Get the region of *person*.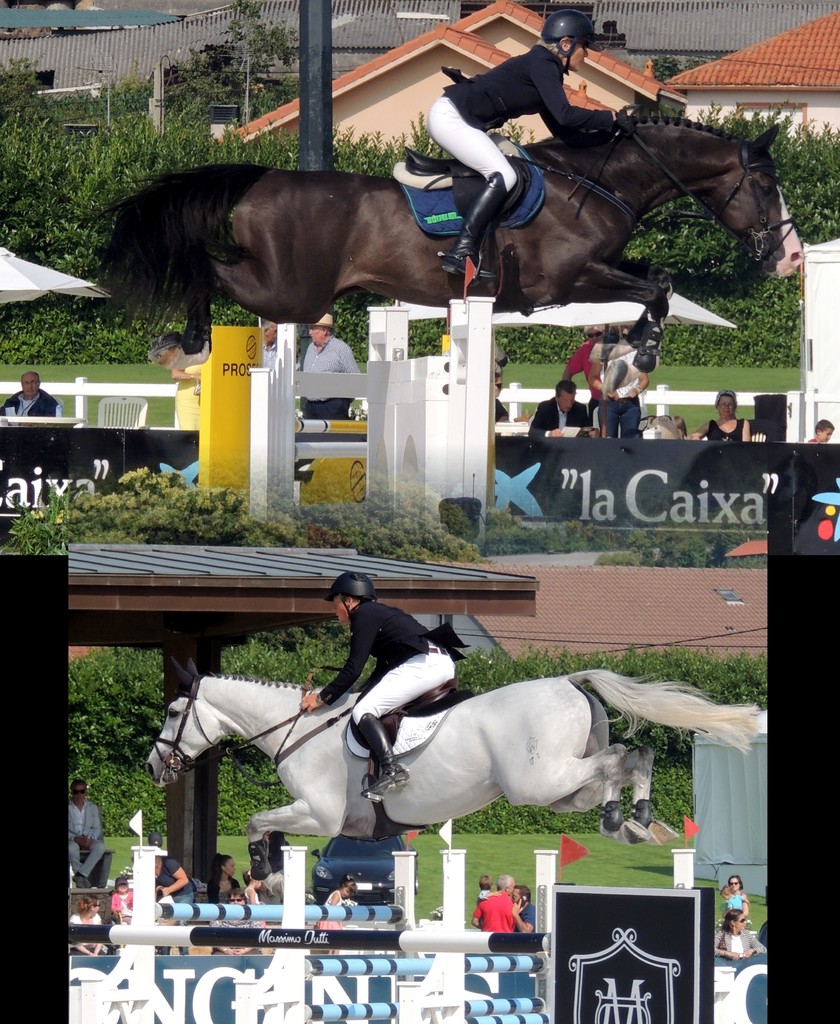
l=0, t=367, r=65, b=417.
